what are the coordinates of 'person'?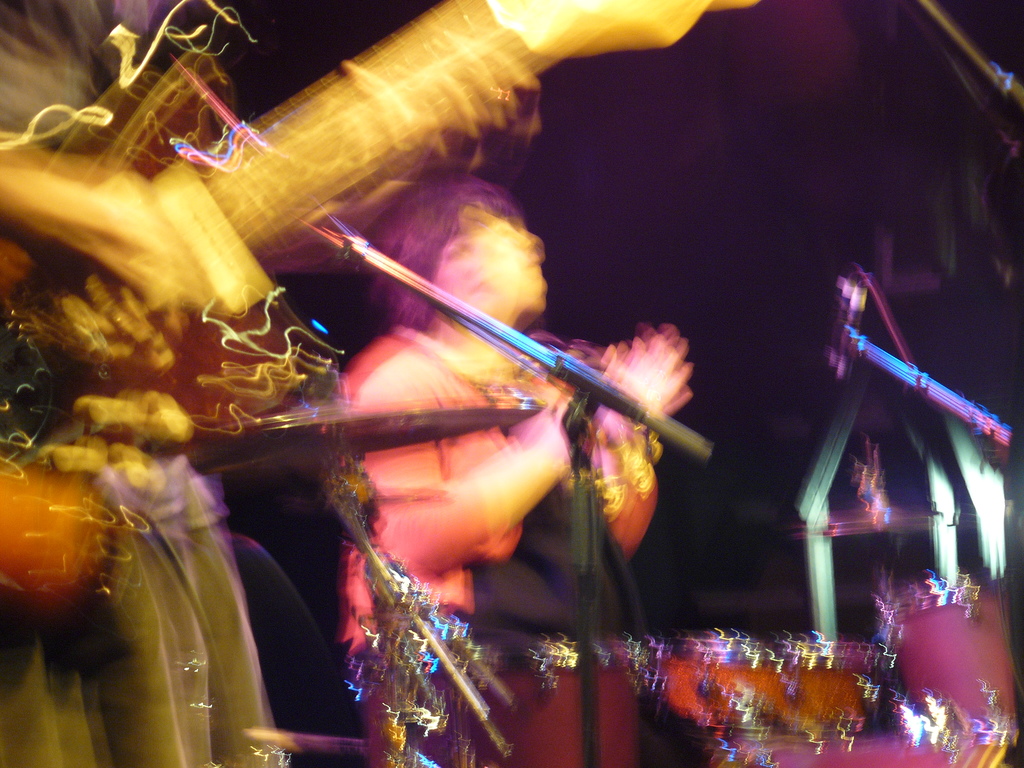
detection(308, 170, 698, 767).
